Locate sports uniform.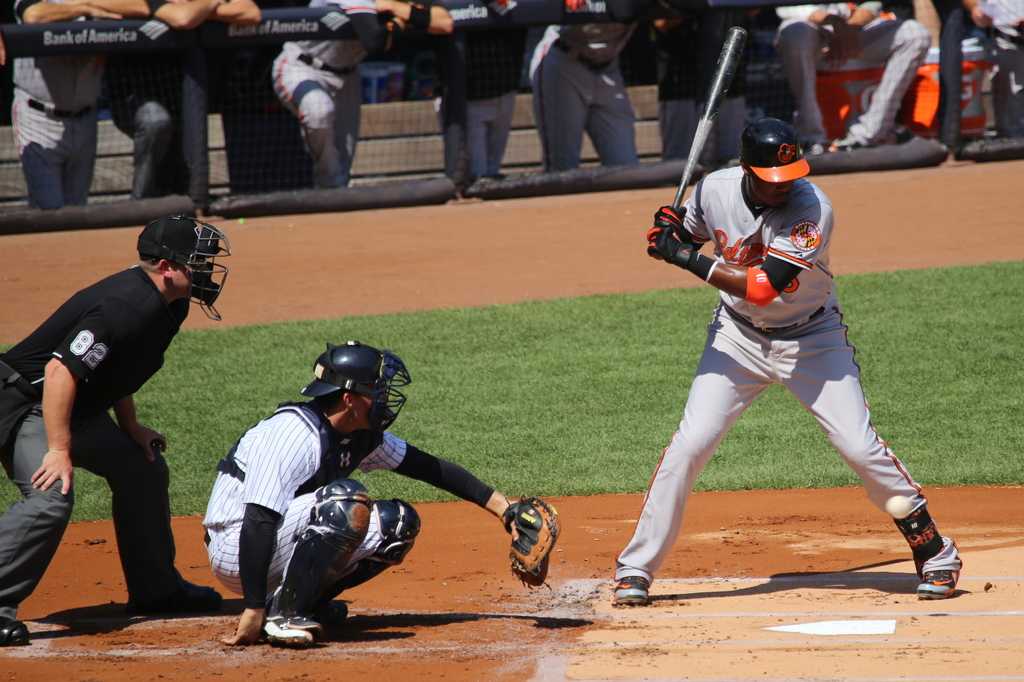
Bounding box: box=[184, 397, 523, 647].
